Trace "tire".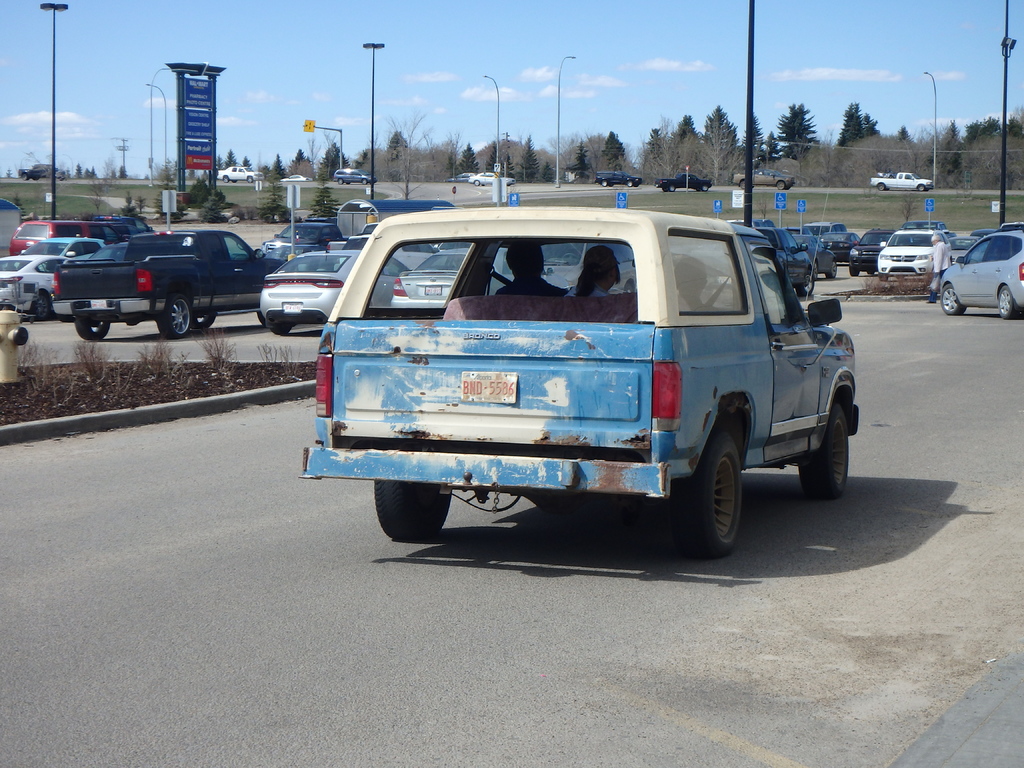
Traced to 31:291:49:320.
